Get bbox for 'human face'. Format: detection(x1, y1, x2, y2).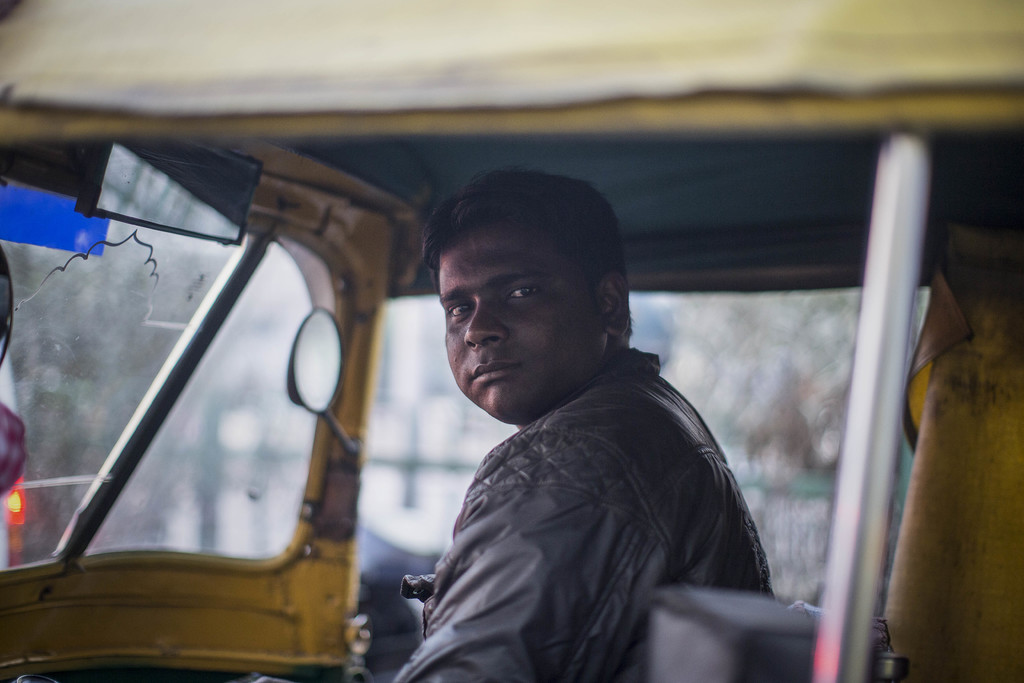
detection(438, 231, 600, 418).
